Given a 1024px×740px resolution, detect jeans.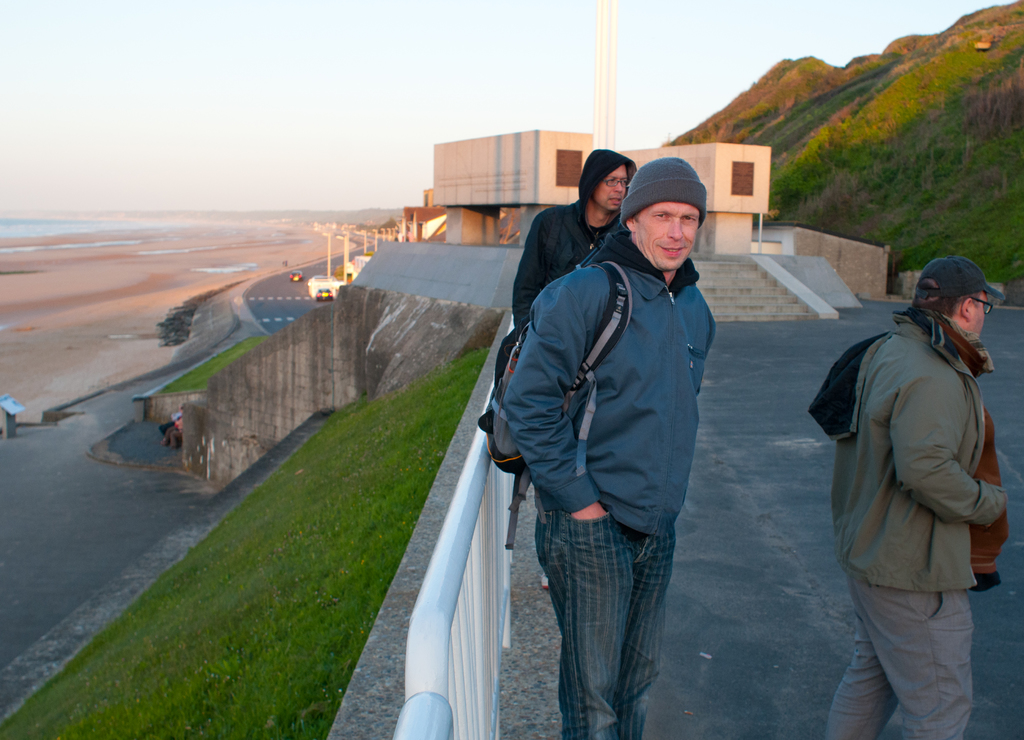
locate(824, 552, 979, 739).
